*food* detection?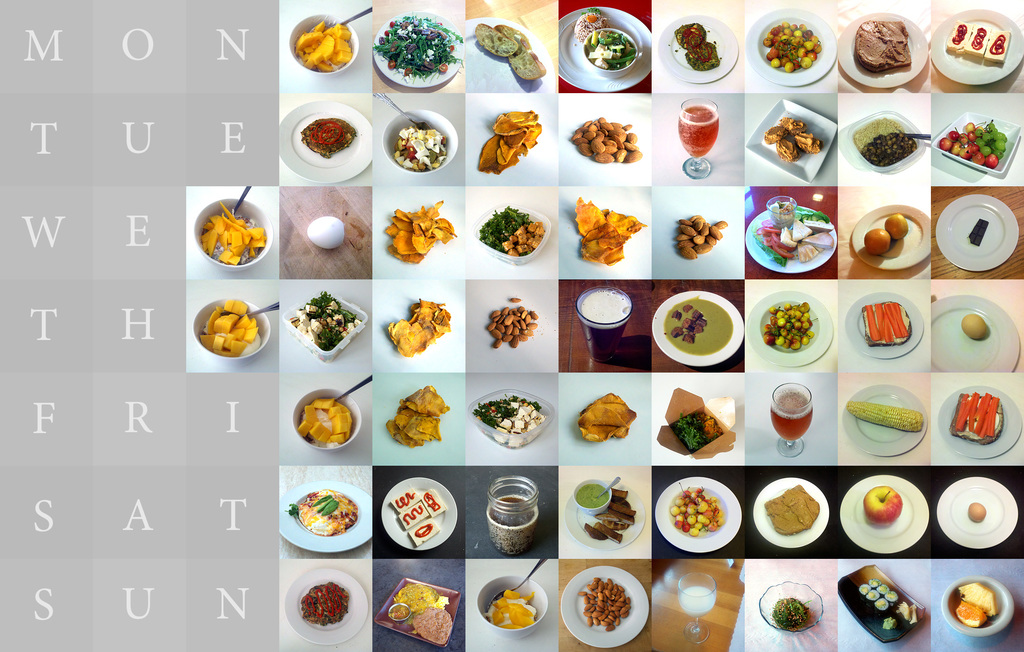
rect(863, 225, 890, 256)
